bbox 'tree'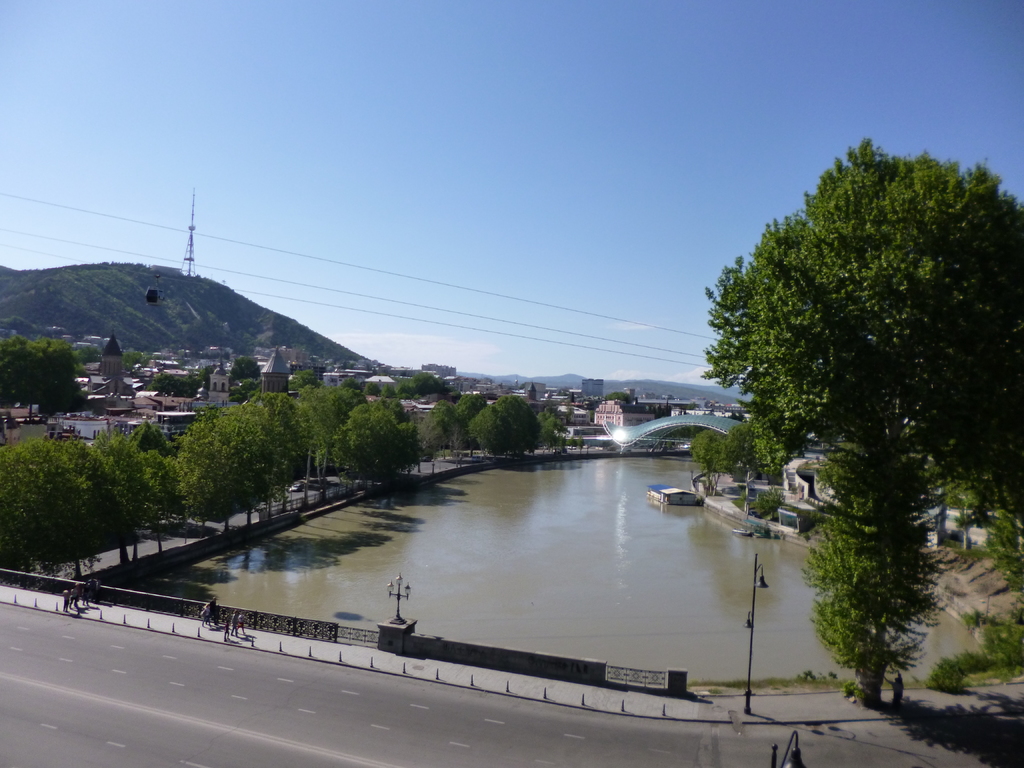
detection(253, 393, 309, 500)
